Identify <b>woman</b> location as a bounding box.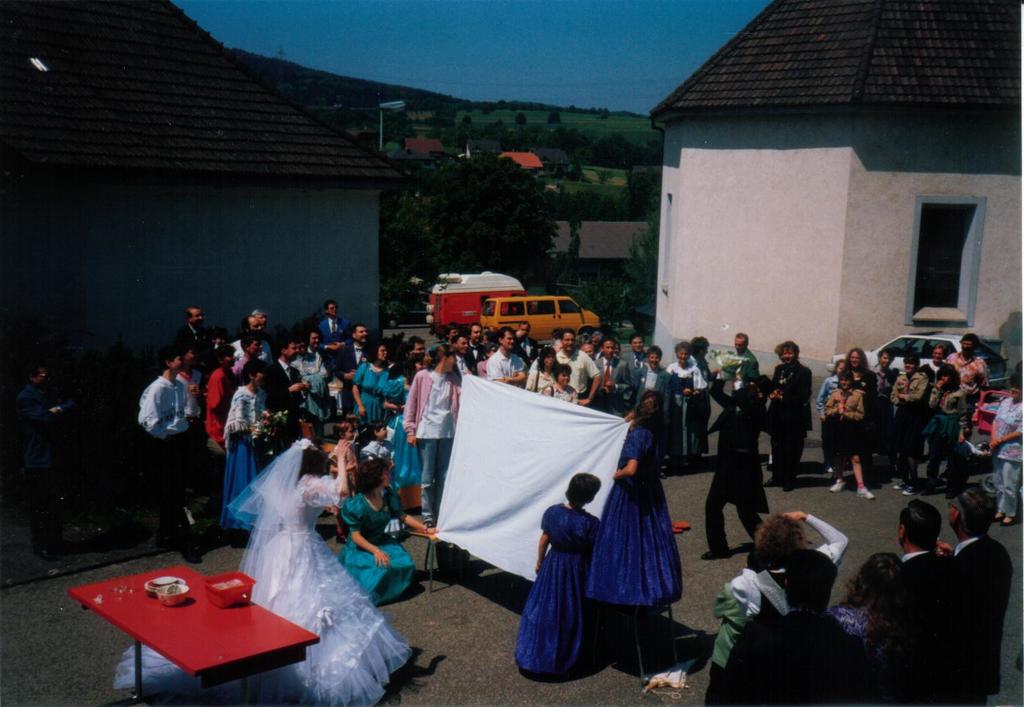
locate(522, 346, 562, 396).
